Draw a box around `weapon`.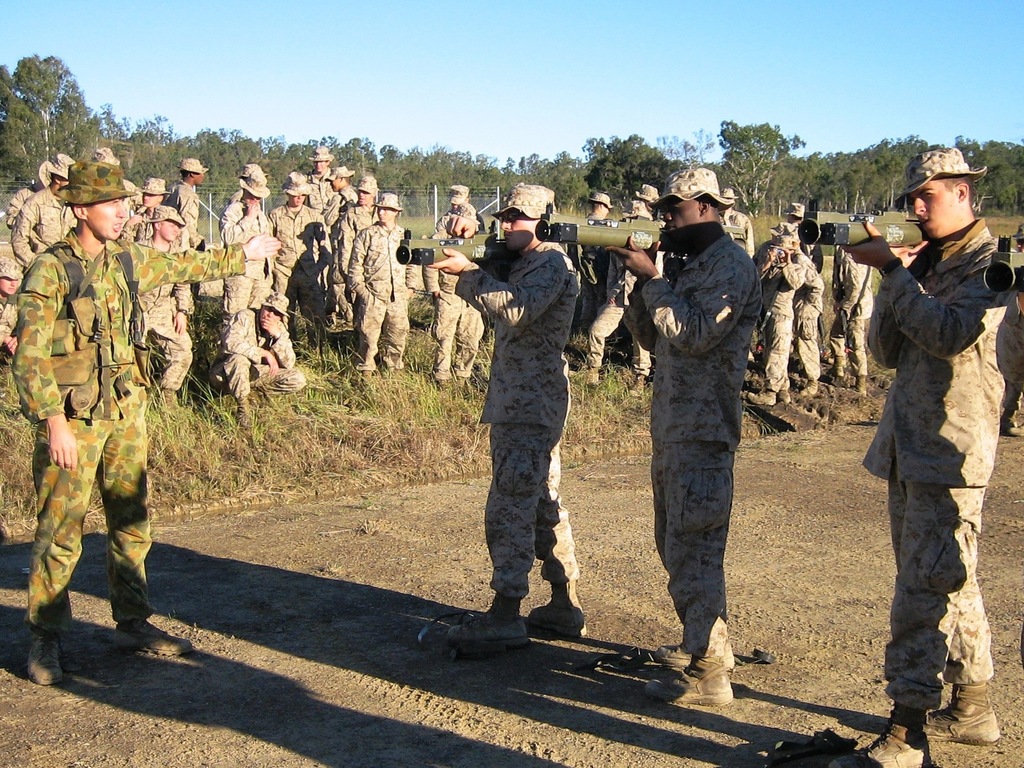
BBox(398, 227, 512, 283).
